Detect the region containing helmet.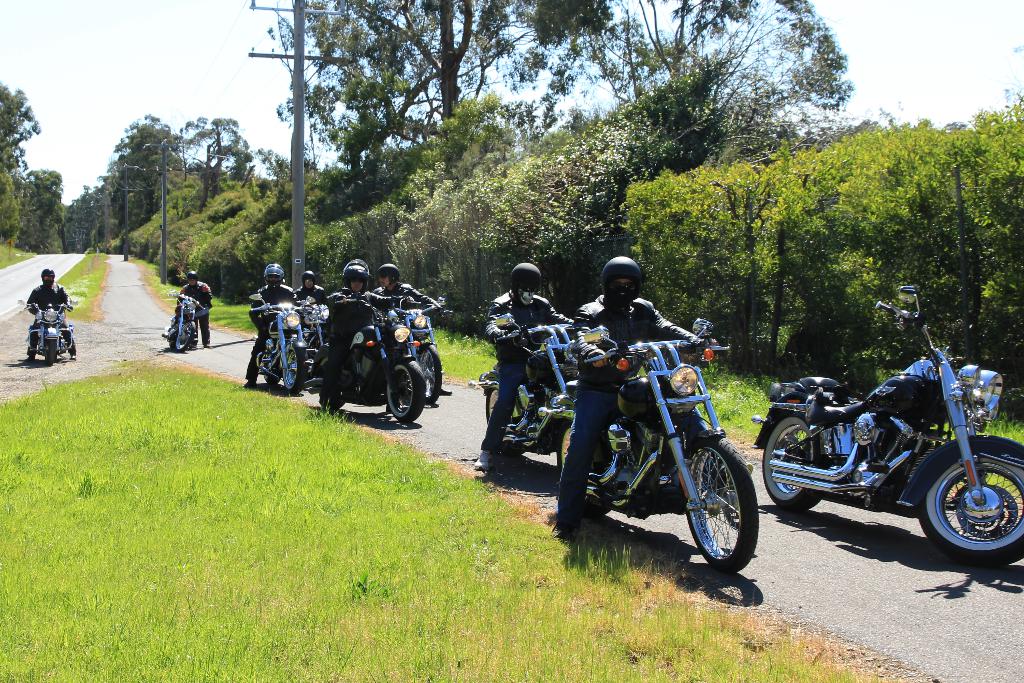
bbox=[374, 261, 401, 297].
